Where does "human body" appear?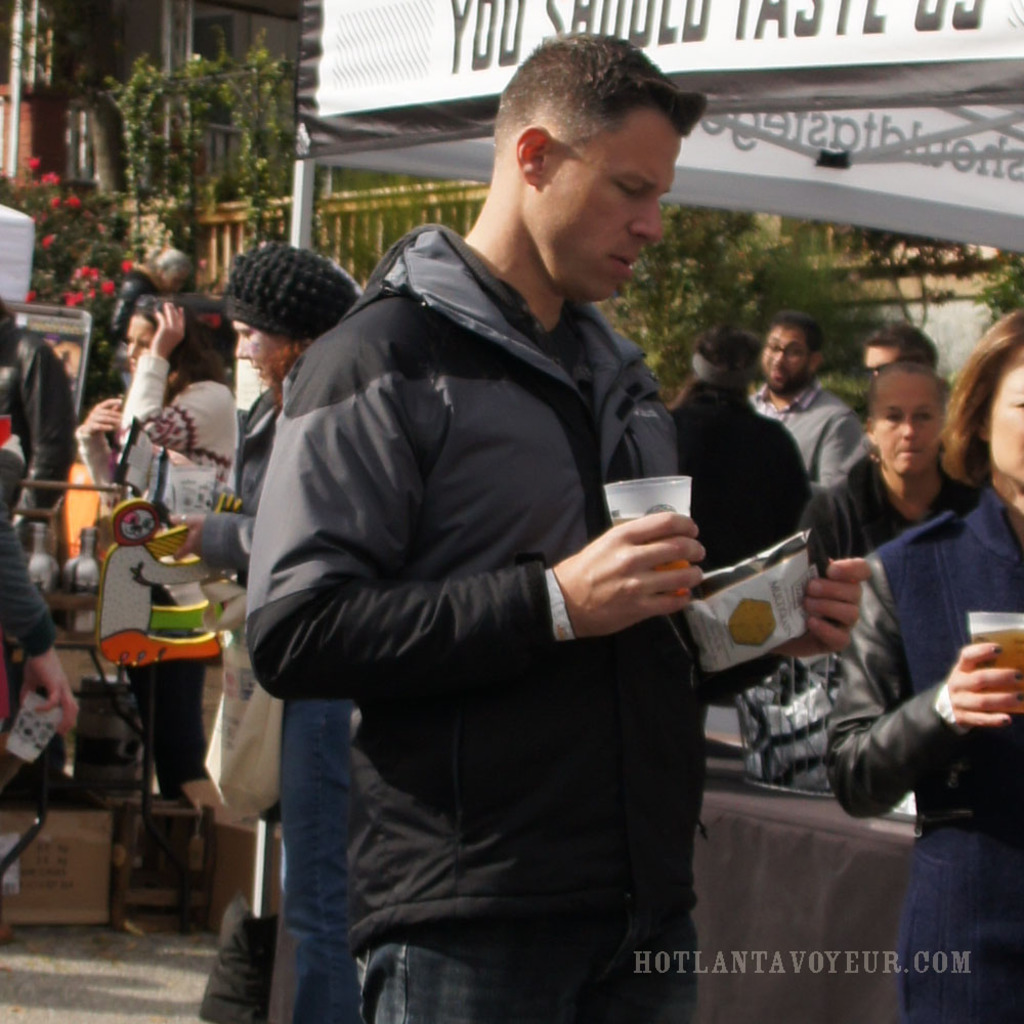
Appears at rect(160, 237, 353, 996).
